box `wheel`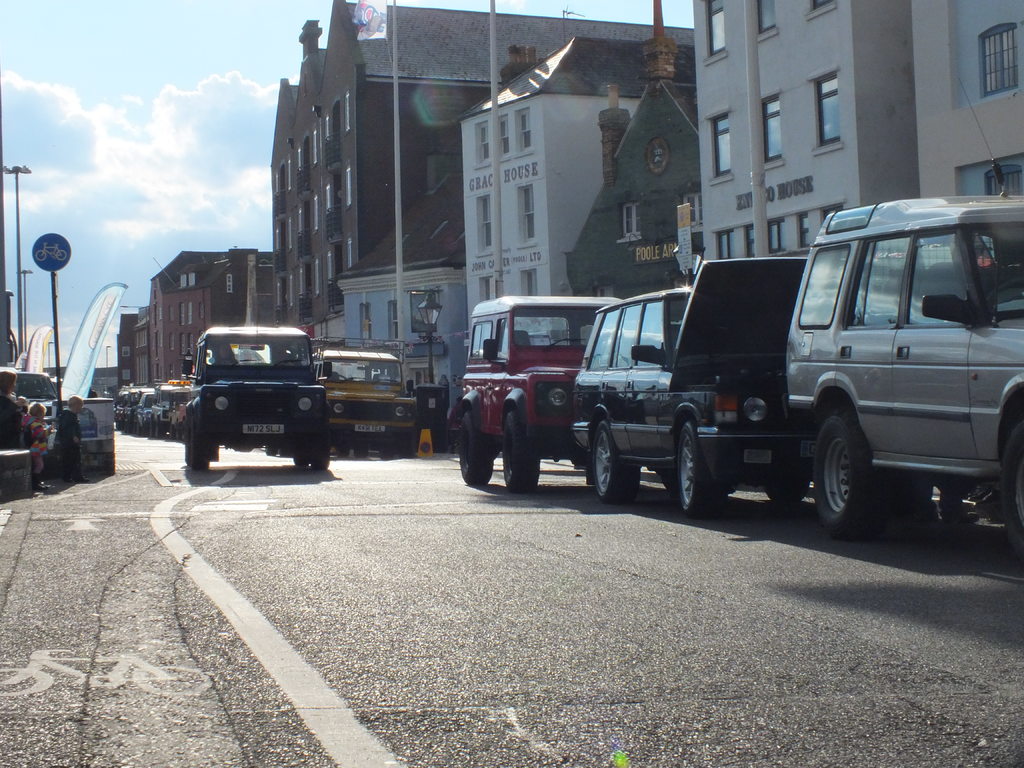
[589,420,647,498]
